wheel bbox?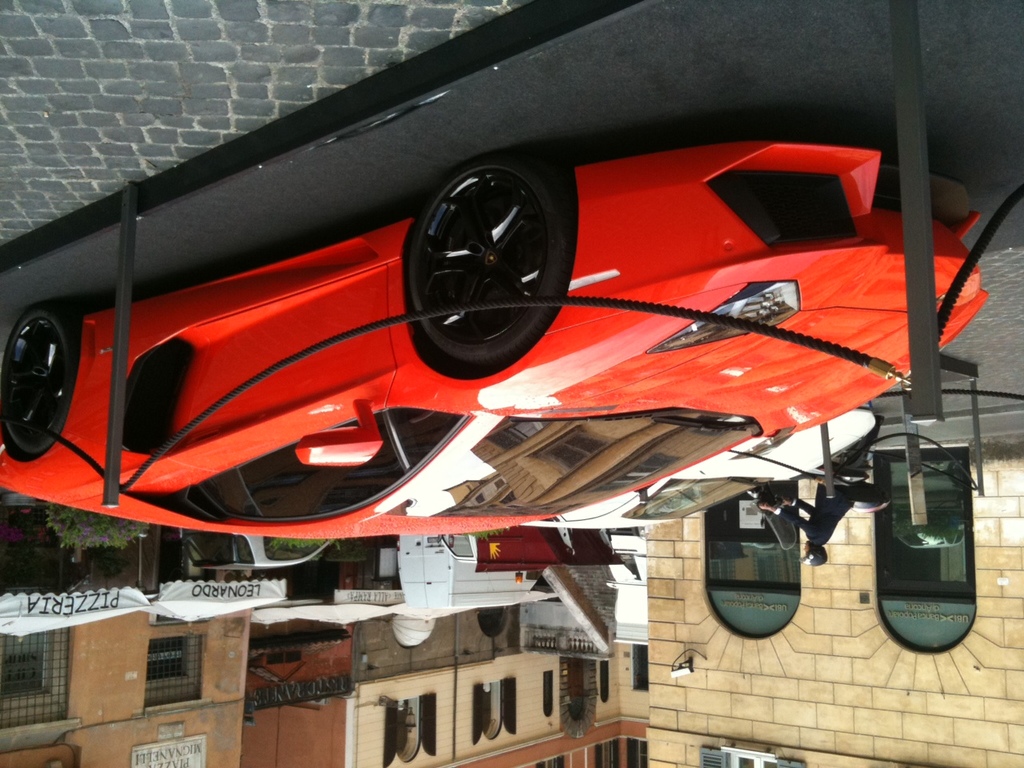
(left=1, top=309, right=85, bottom=457)
